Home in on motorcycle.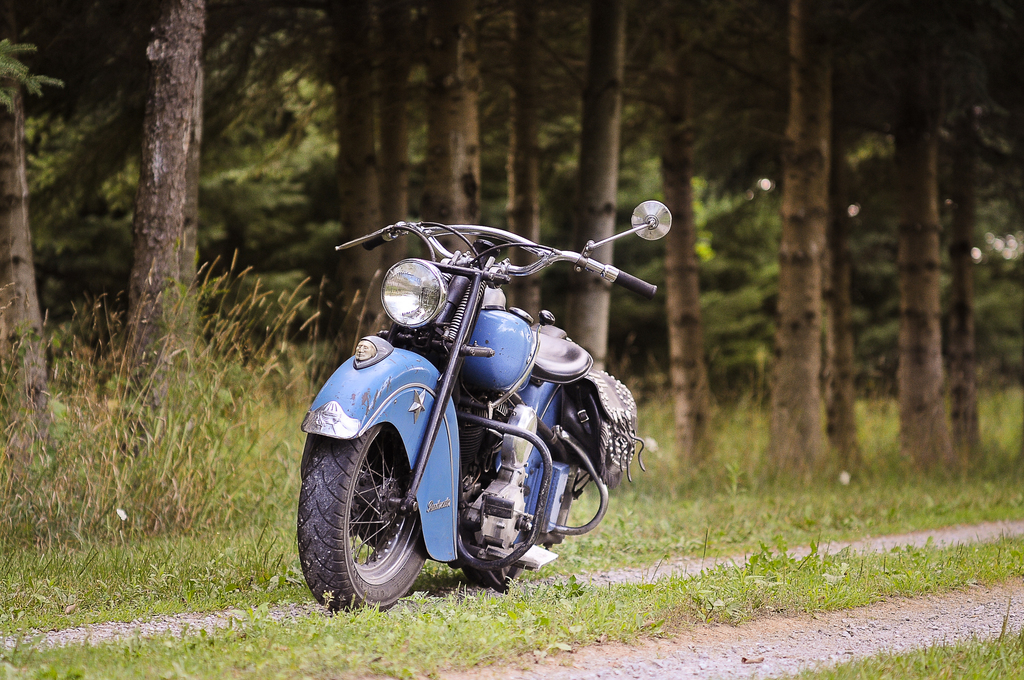
Homed in at [296,201,675,609].
